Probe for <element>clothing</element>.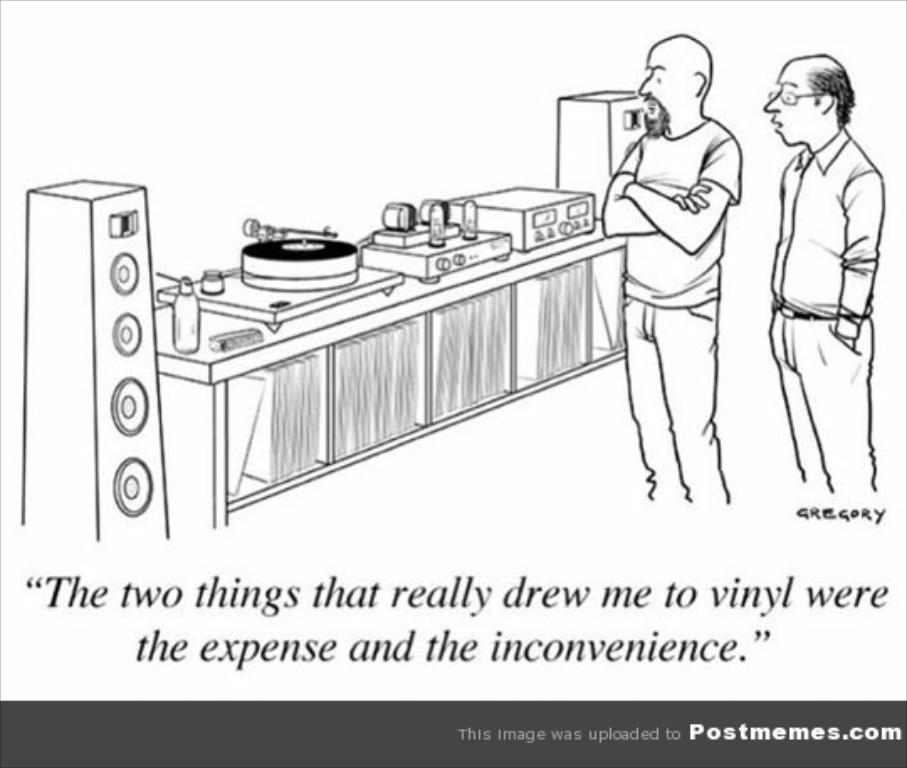
Probe result: [x1=613, y1=116, x2=739, y2=497].
